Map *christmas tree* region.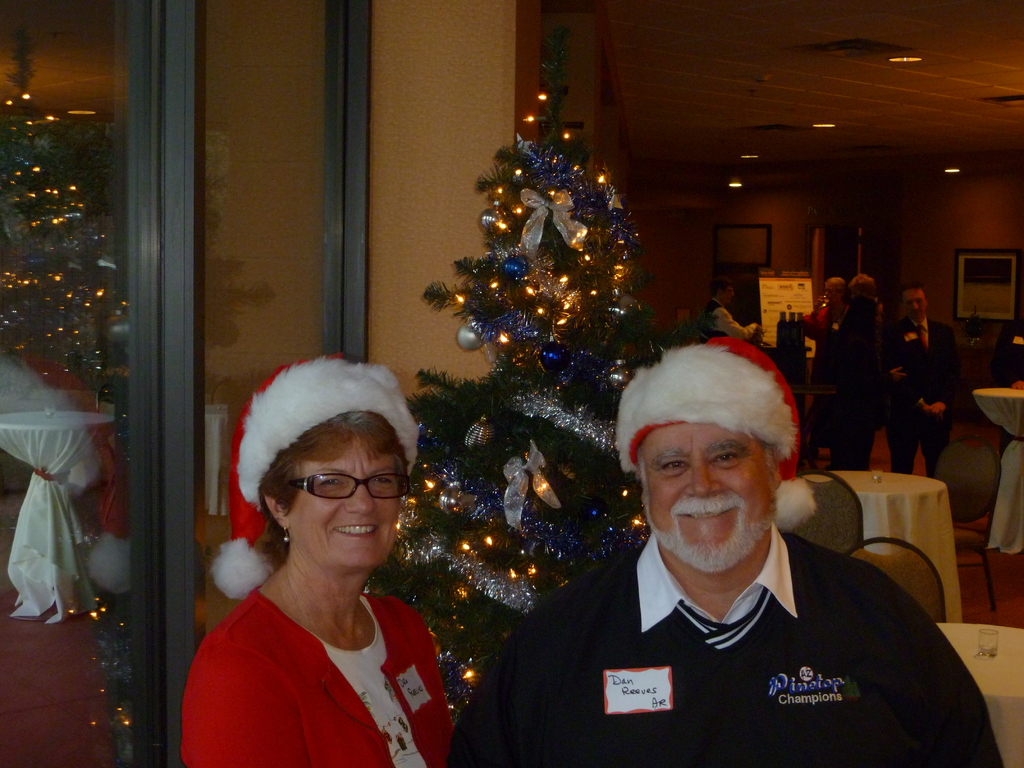
Mapped to left=356, top=7, right=667, bottom=717.
